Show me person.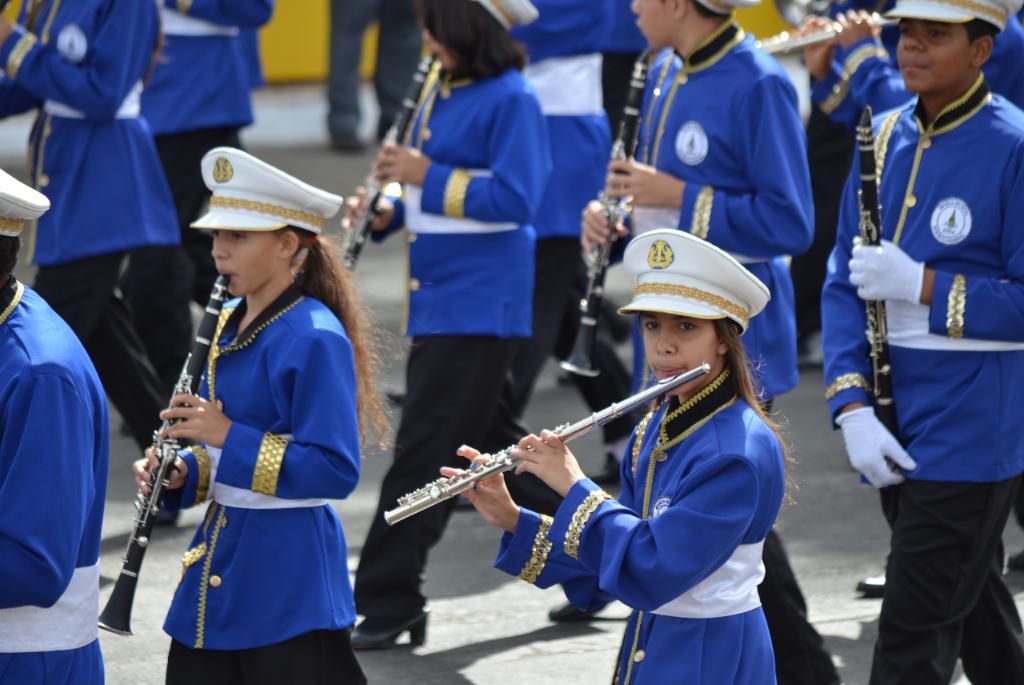
person is here: region(581, 0, 847, 684).
